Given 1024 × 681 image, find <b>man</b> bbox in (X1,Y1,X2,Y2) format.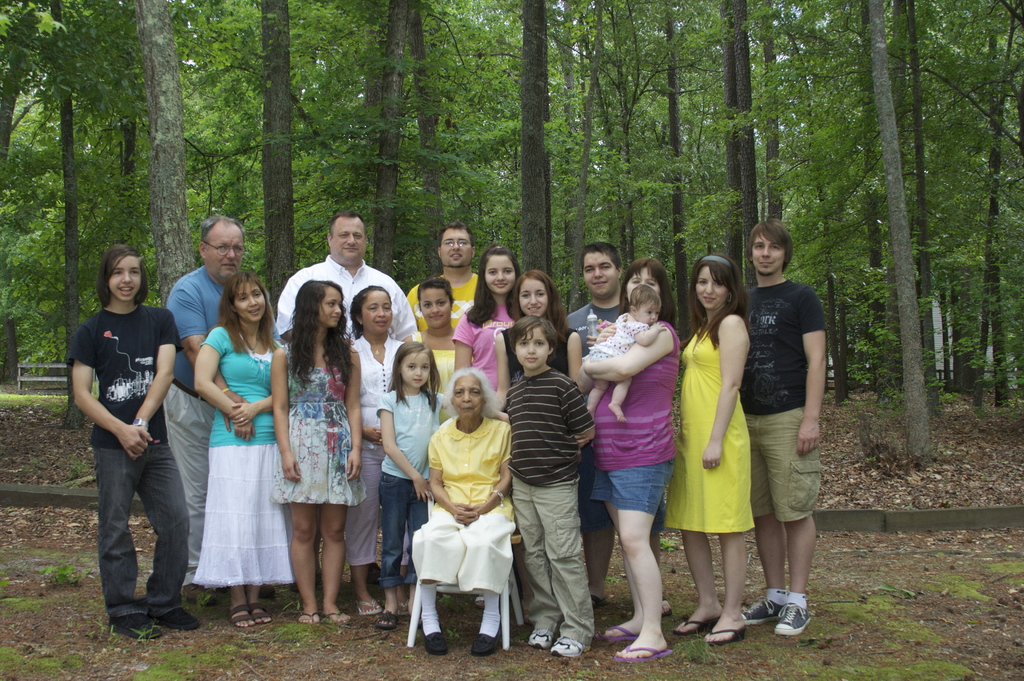
(163,216,243,598).
